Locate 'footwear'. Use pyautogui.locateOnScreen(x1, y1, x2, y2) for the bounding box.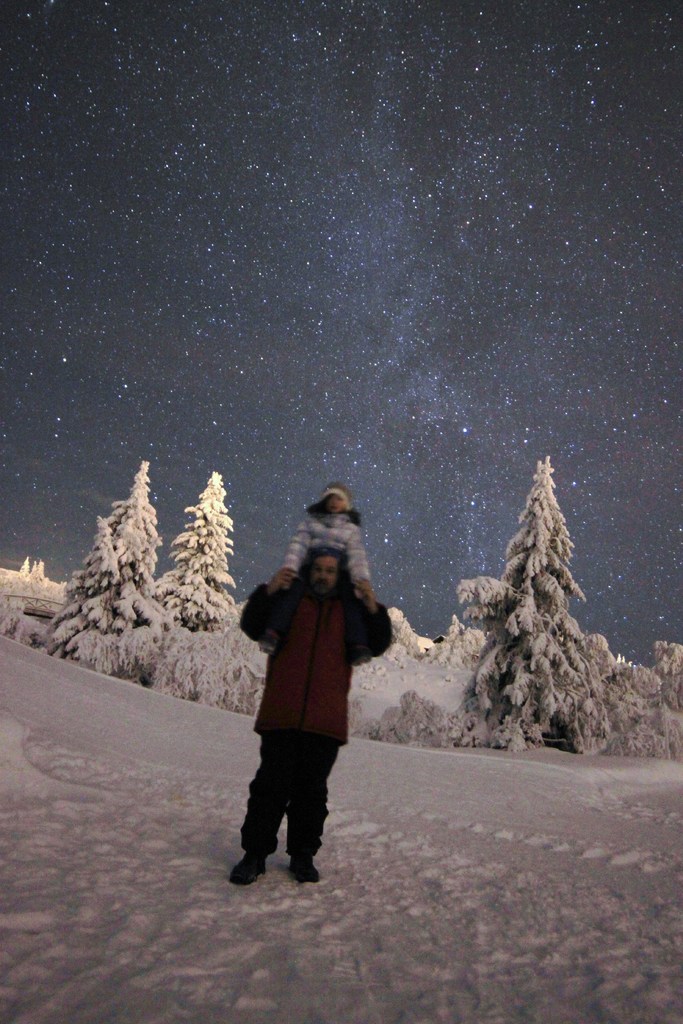
pyautogui.locateOnScreen(290, 851, 320, 879).
